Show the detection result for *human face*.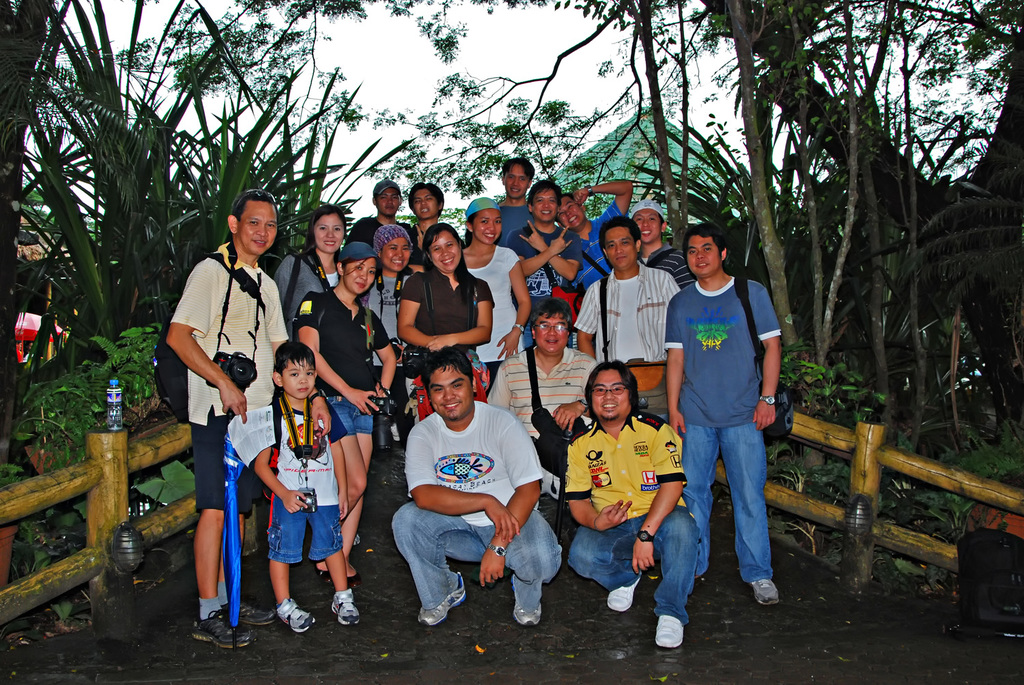
380, 236, 412, 272.
